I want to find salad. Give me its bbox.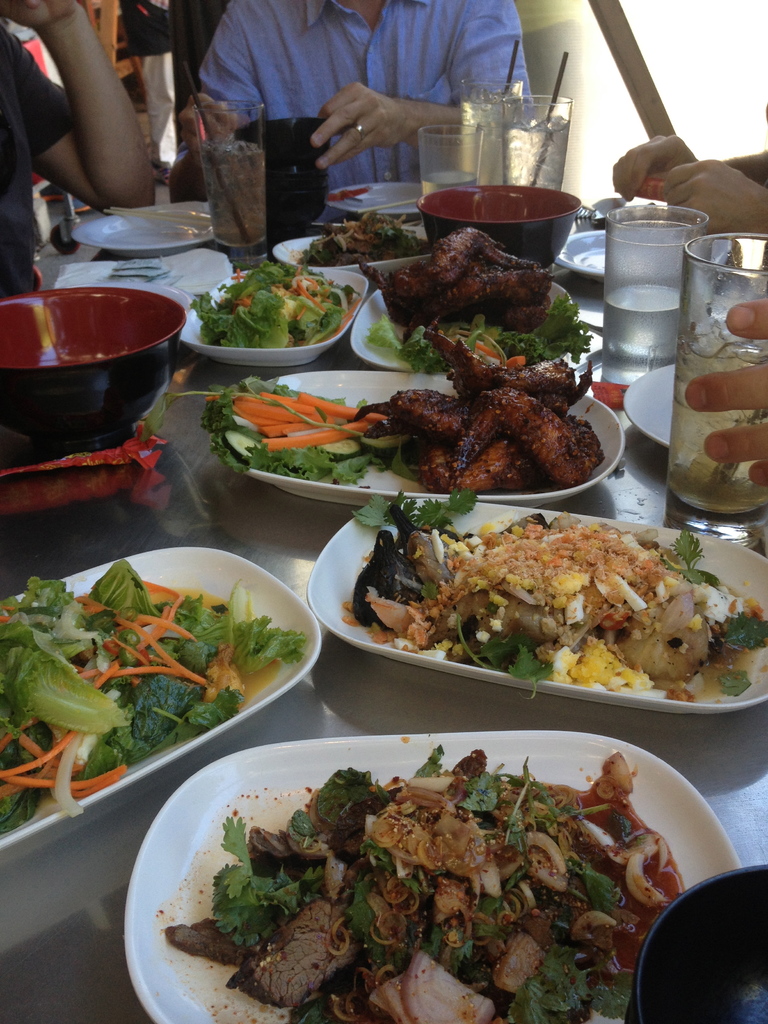
0:571:310:847.
